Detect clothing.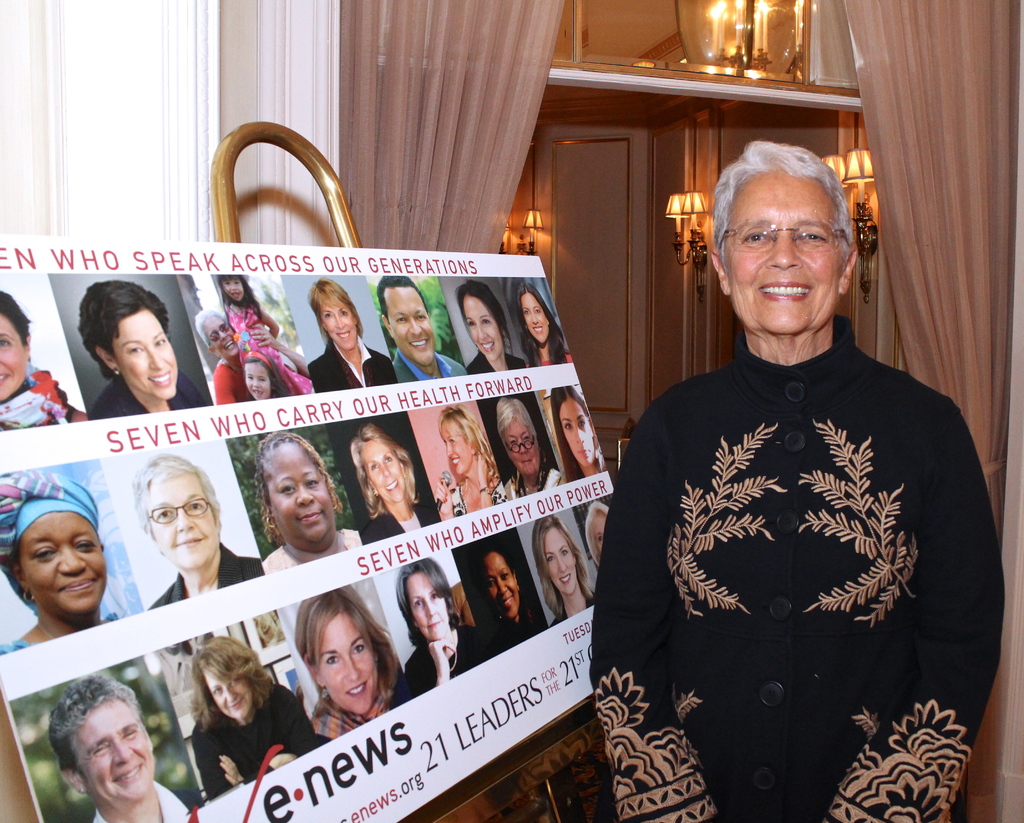
Detected at pyautogui.locateOnScreen(356, 507, 438, 543).
